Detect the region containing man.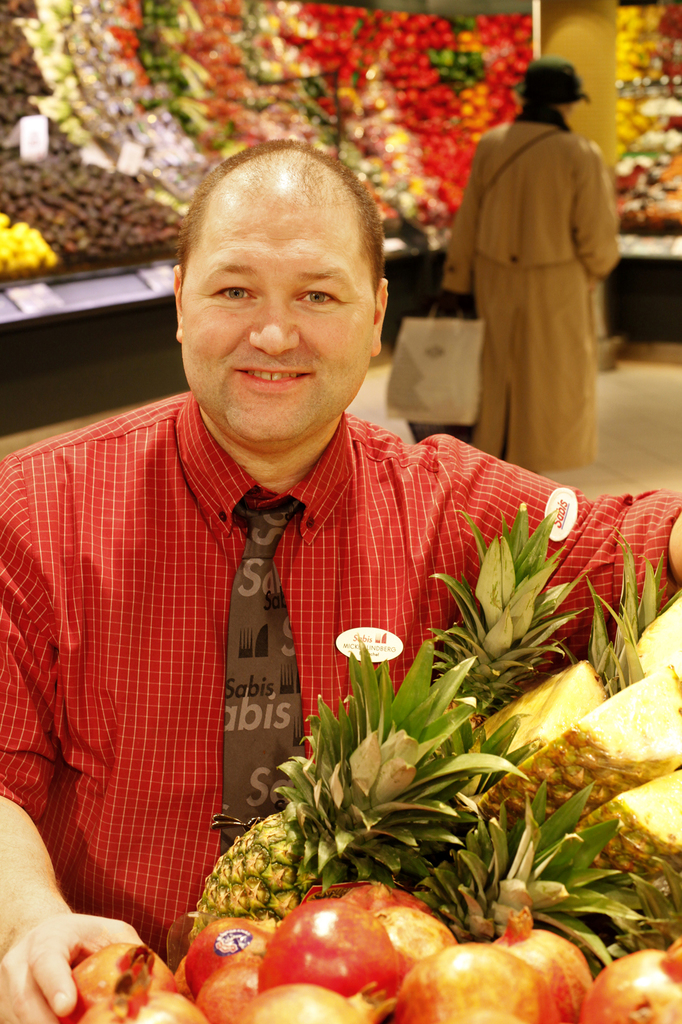
rect(35, 173, 590, 909).
